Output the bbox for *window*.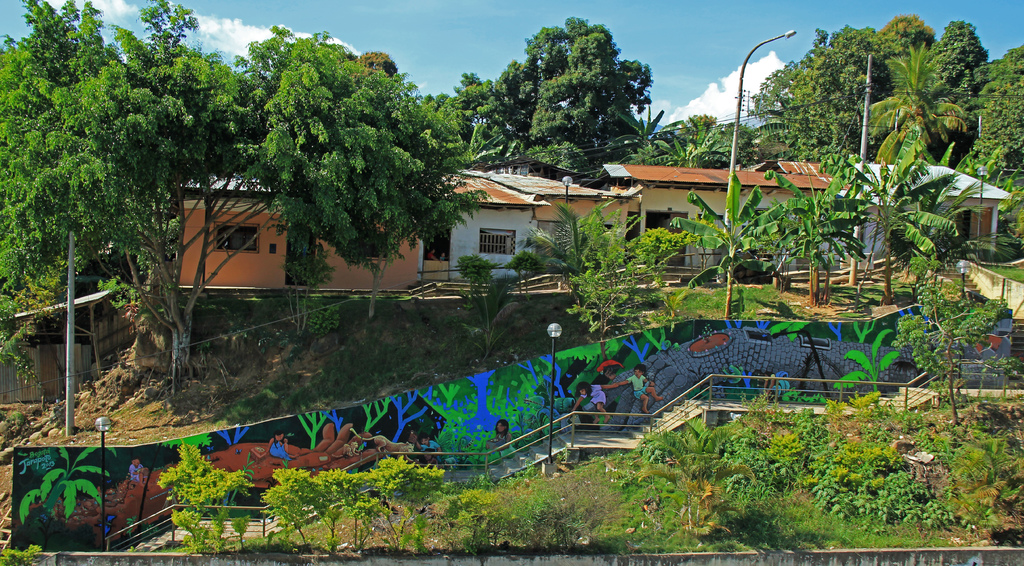
{"x1": 477, "y1": 229, "x2": 515, "y2": 259}.
